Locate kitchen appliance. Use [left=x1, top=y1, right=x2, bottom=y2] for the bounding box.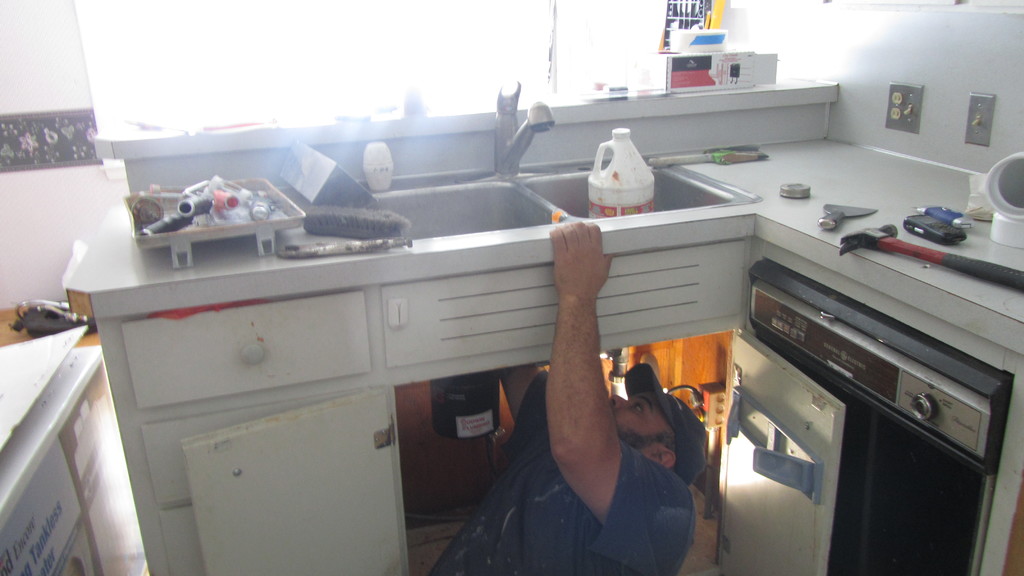
[left=756, top=259, right=1012, bottom=467].
